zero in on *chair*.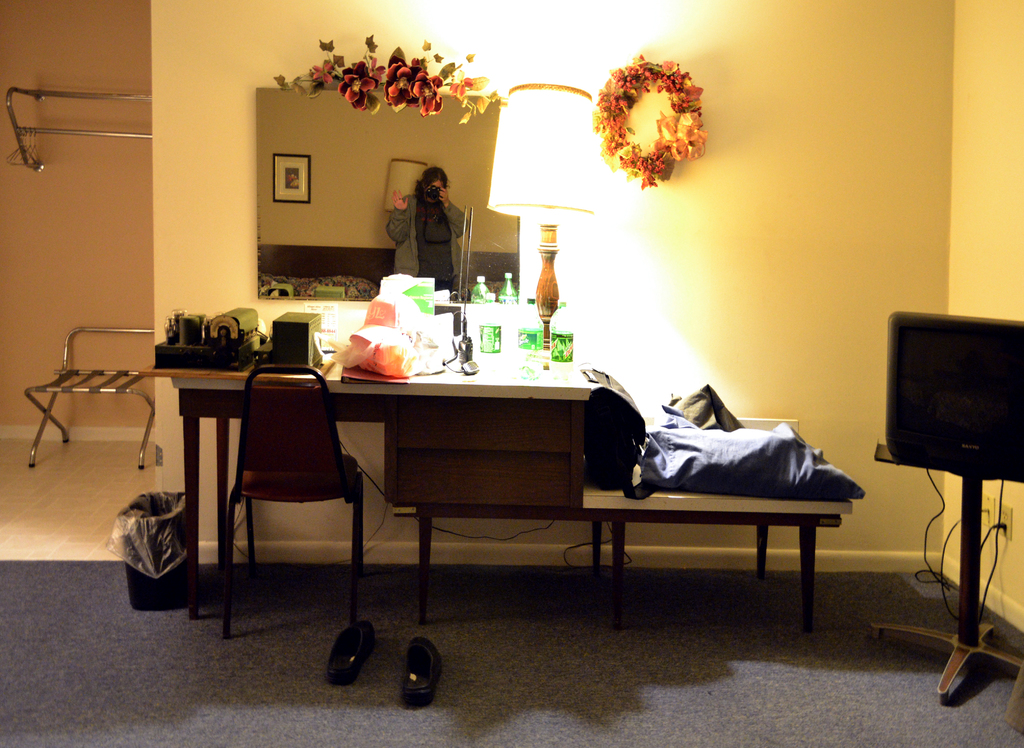
Zeroed in: locate(204, 370, 362, 624).
